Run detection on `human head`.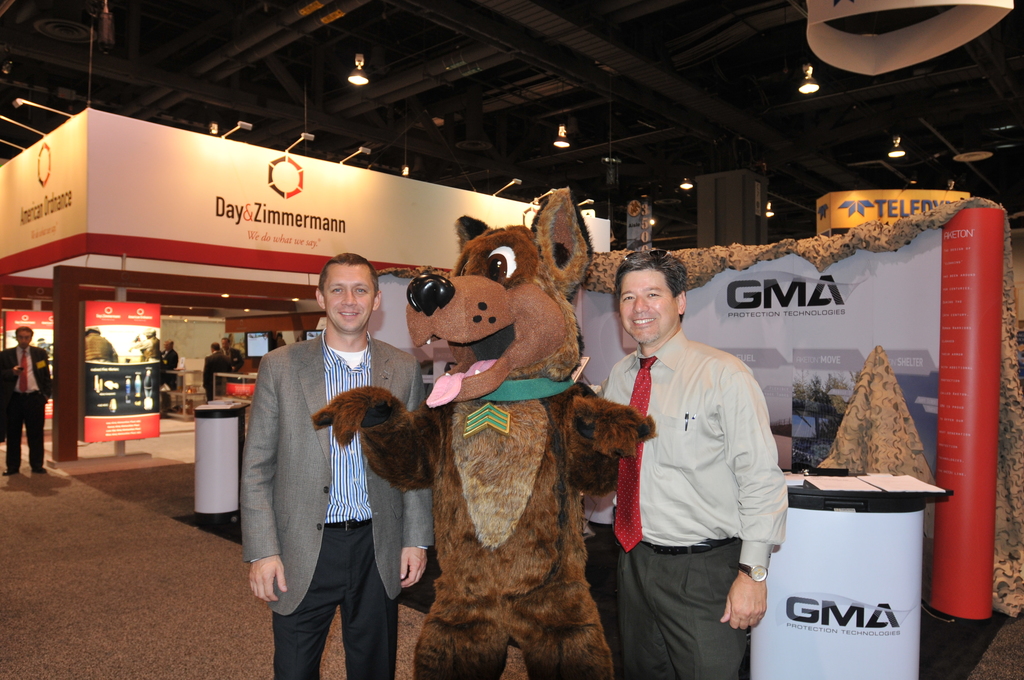
Result: (12,326,35,348).
